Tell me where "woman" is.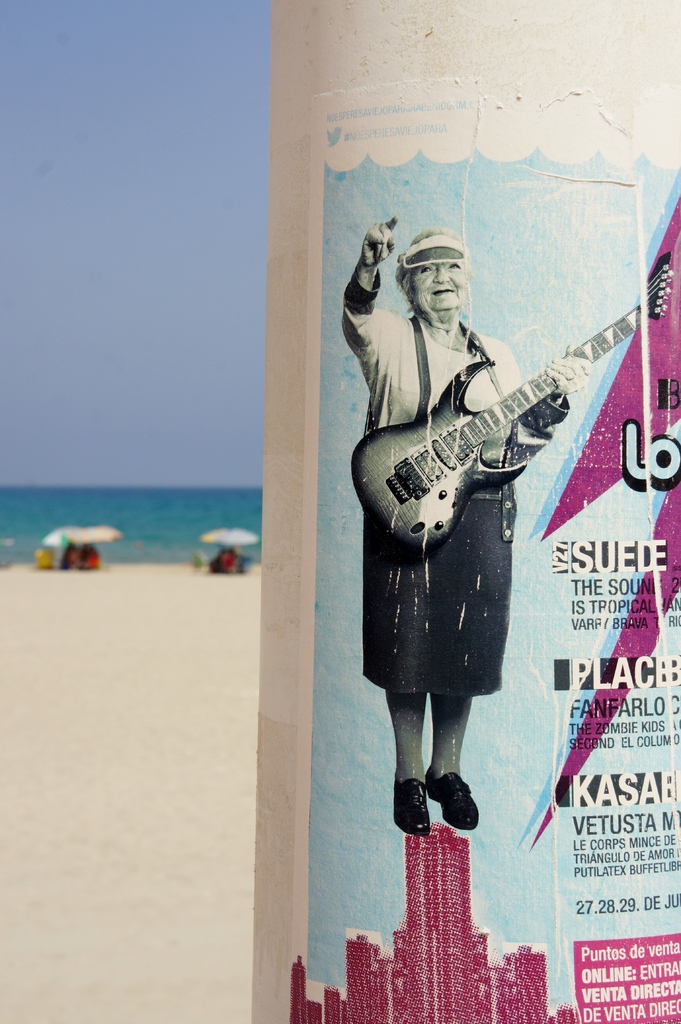
"woman" is at box=[360, 270, 589, 845].
